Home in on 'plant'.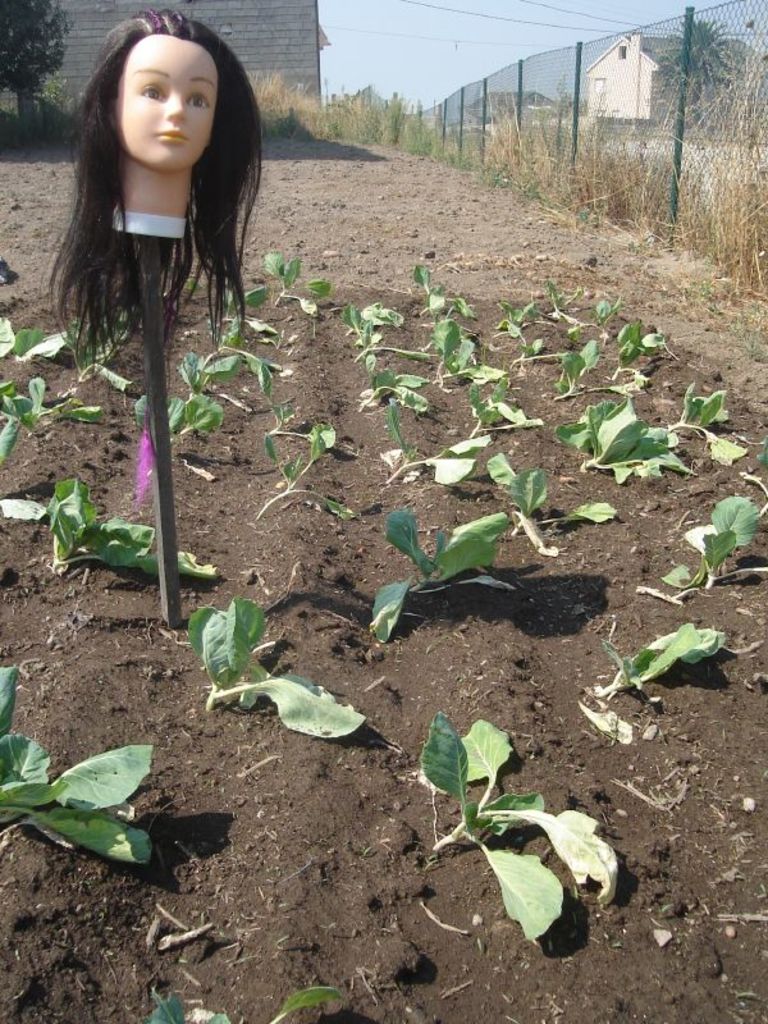
Homed in at [x1=755, y1=428, x2=767, y2=477].
